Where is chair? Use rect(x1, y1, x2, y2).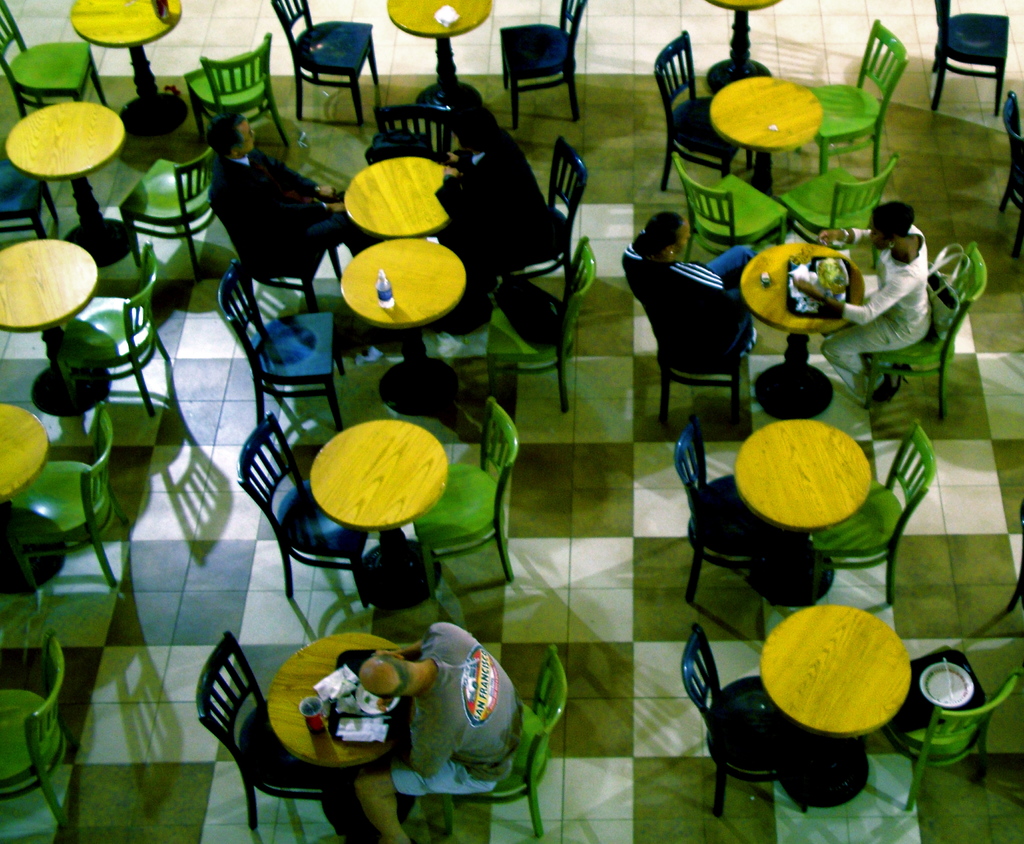
rect(814, 425, 943, 607).
